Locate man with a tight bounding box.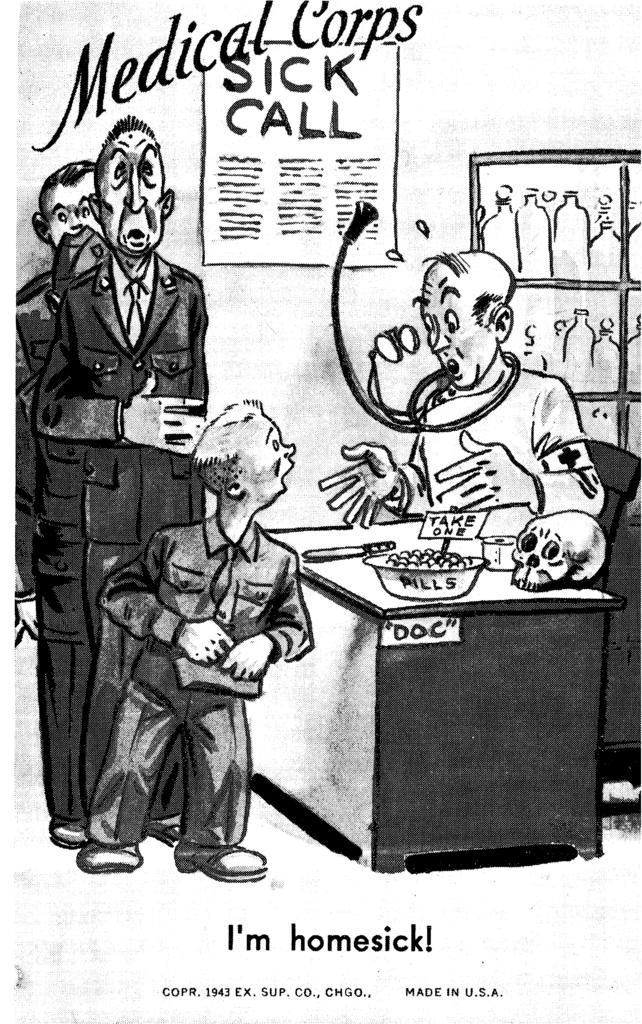
rect(317, 252, 608, 540).
